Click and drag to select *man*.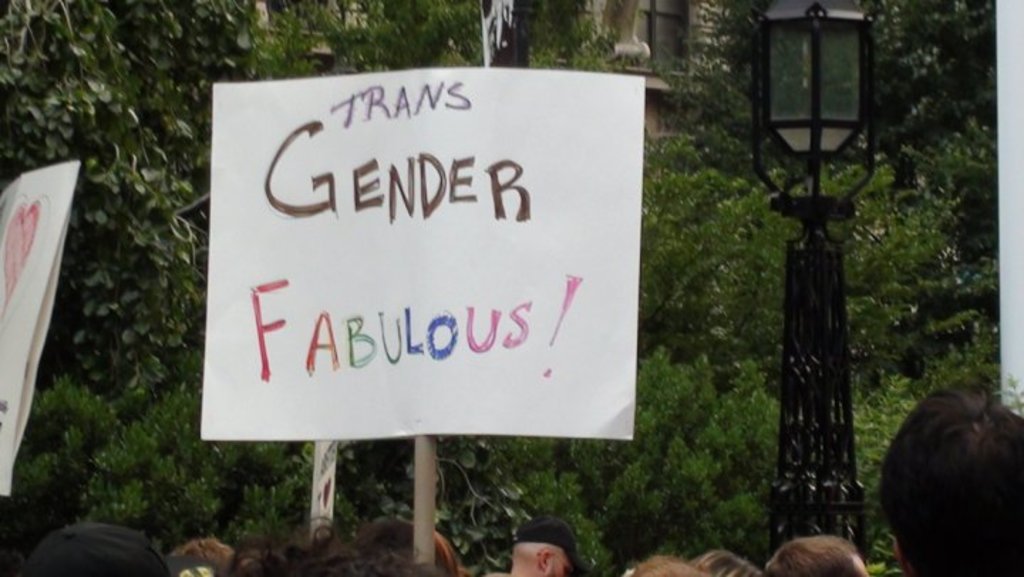
Selection: detection(512, 505, 599, 568).
